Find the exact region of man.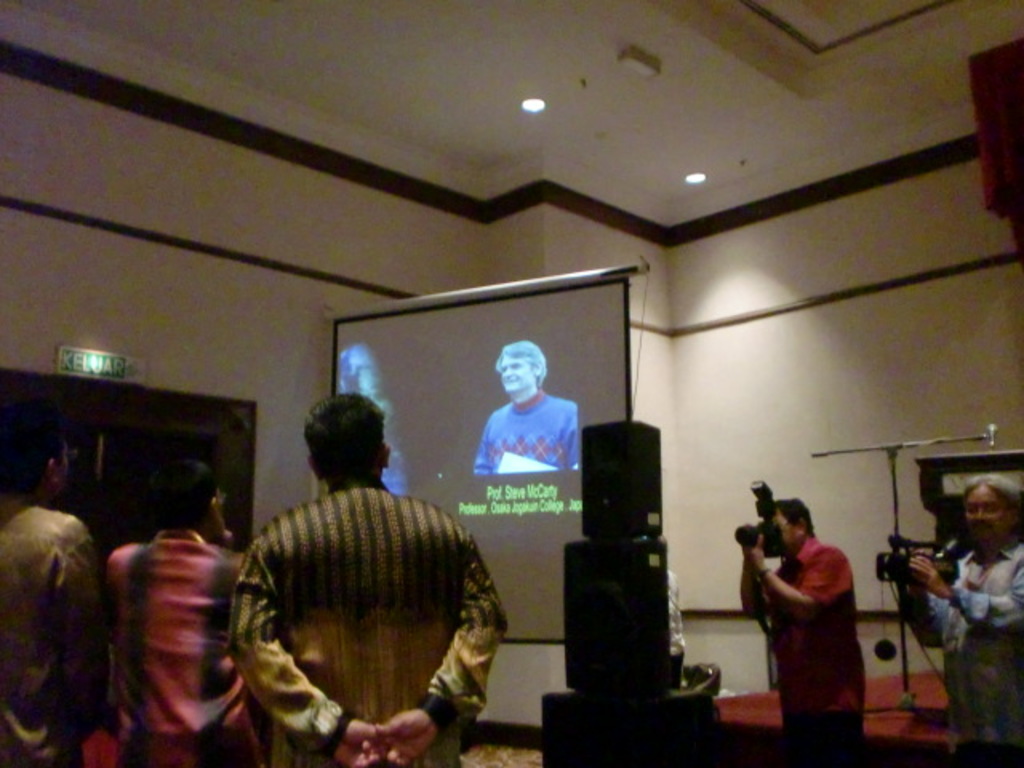
Exact region: x1=2 y1=410 x2=112 y2=766.
